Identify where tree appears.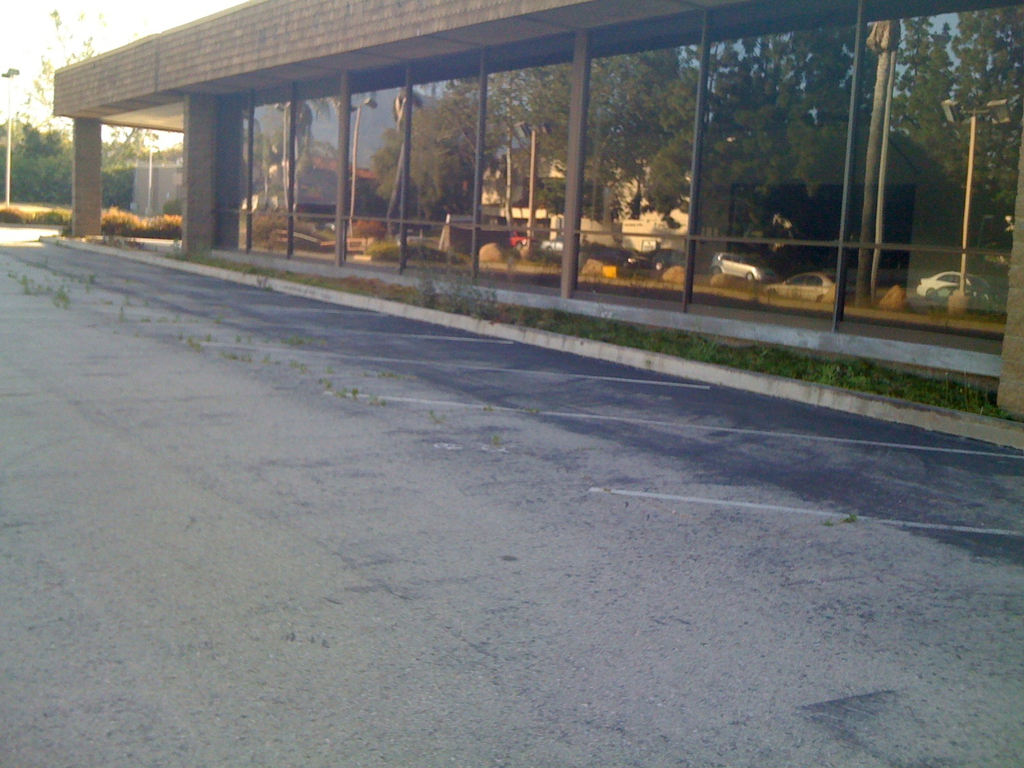
Appears at (x1=884, y1=0, x2=1023, y2=278).
